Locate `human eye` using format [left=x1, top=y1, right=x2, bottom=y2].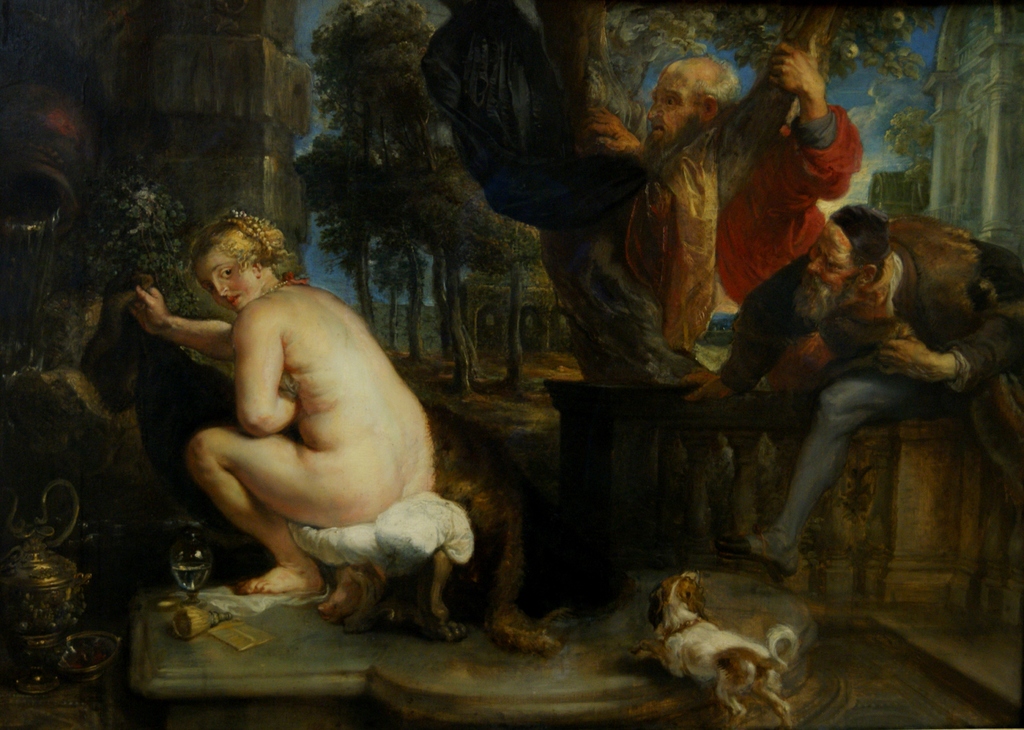
[left=666, top=97, right=681, bottom=108].
